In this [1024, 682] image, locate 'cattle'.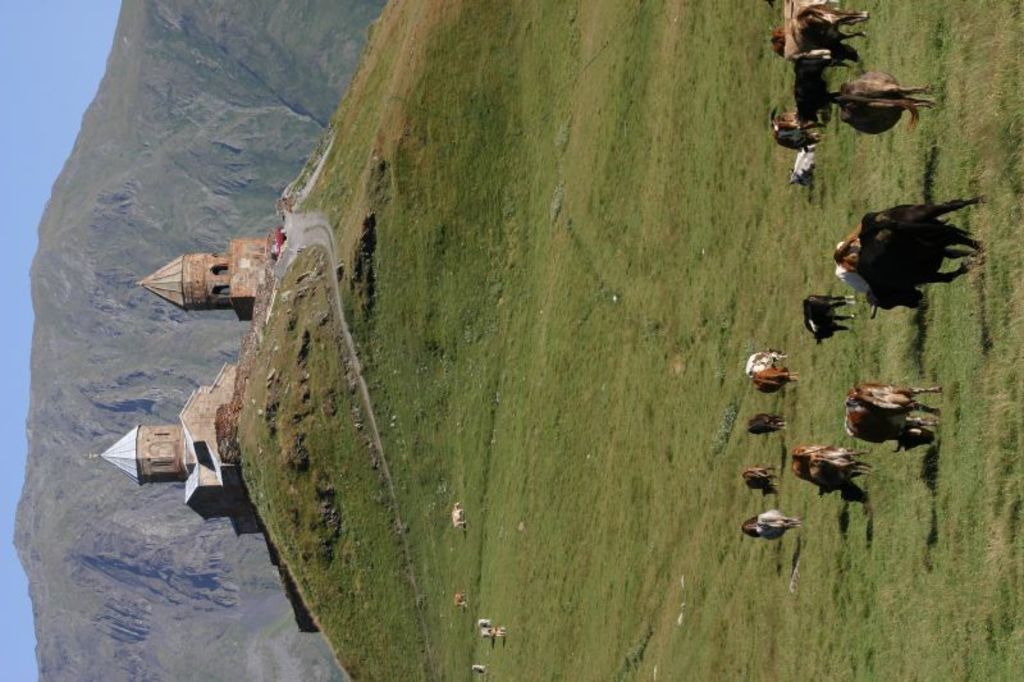
Bounding box: 771 3 861 56.
